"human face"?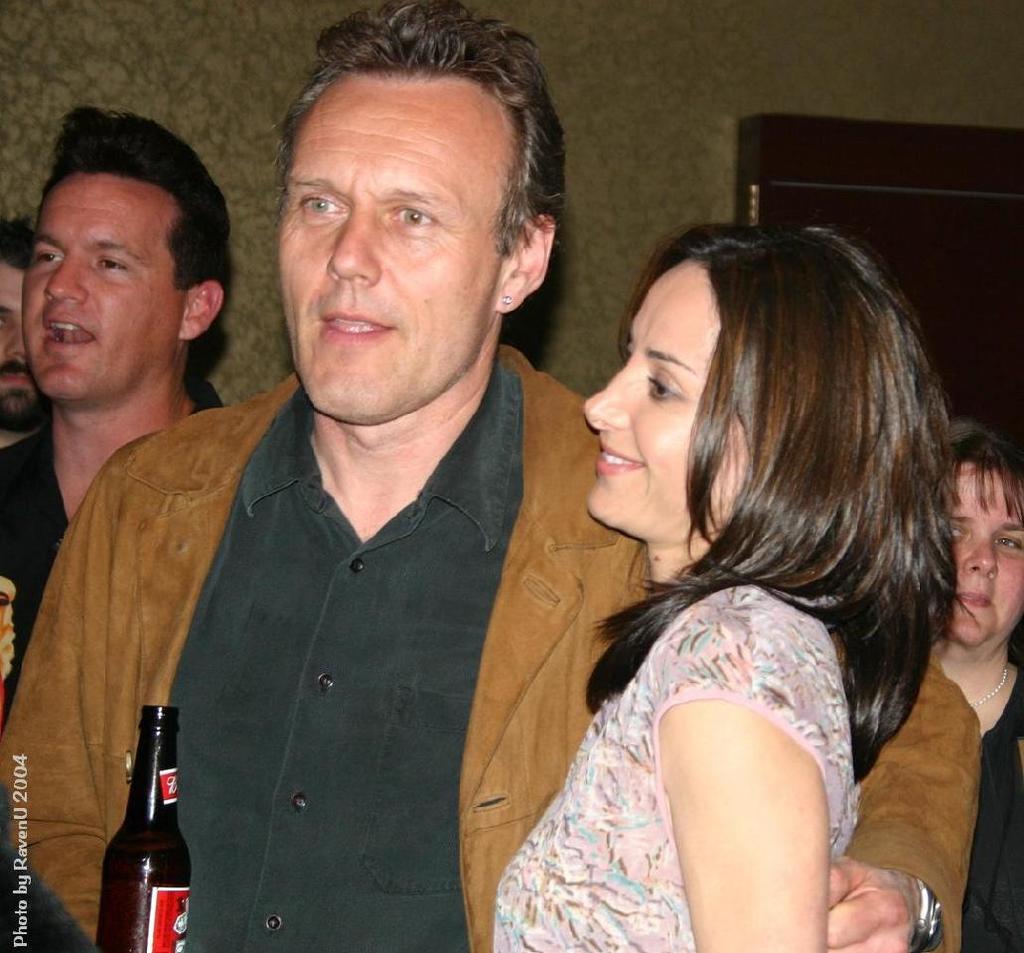
bbox=(948, 455, 1023, 647)
